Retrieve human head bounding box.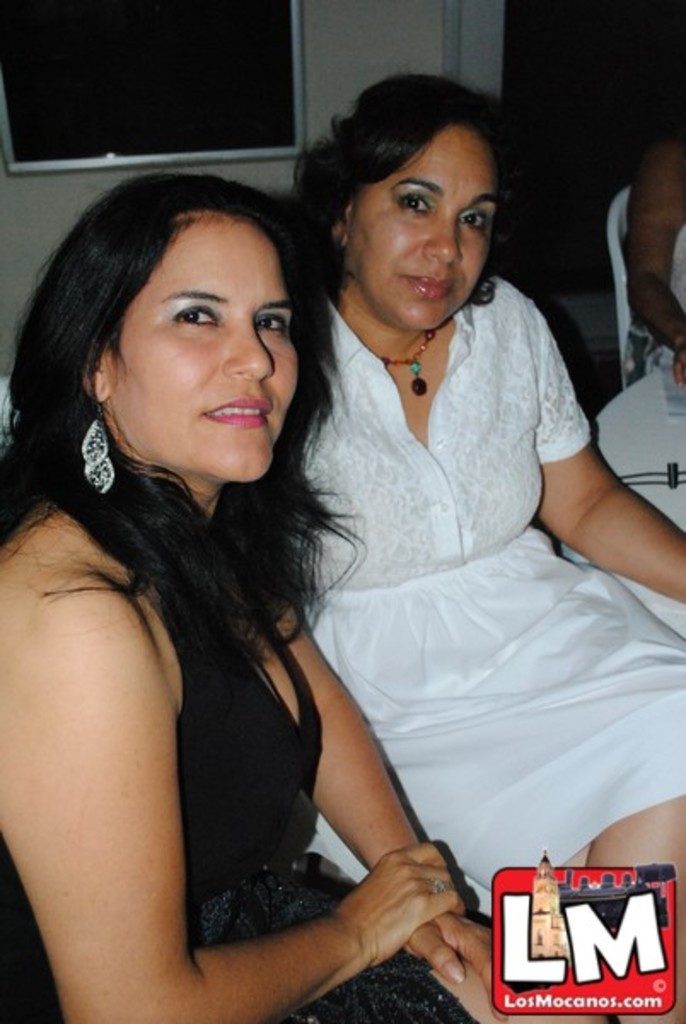
Bounding box: 27/181/307/485.
